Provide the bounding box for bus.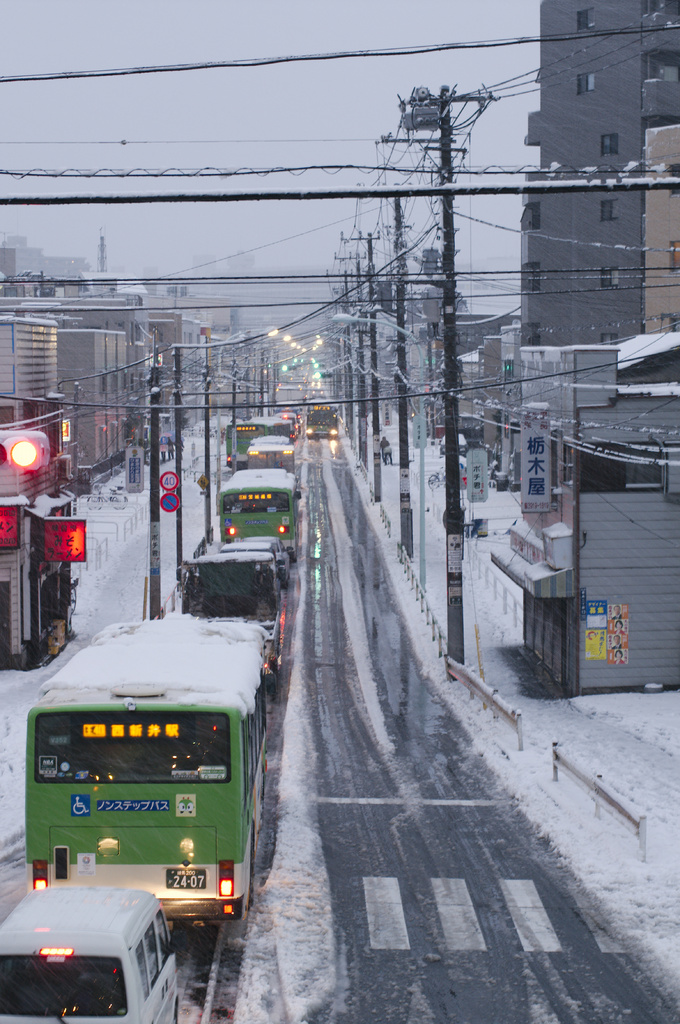
25 613 269 932.
